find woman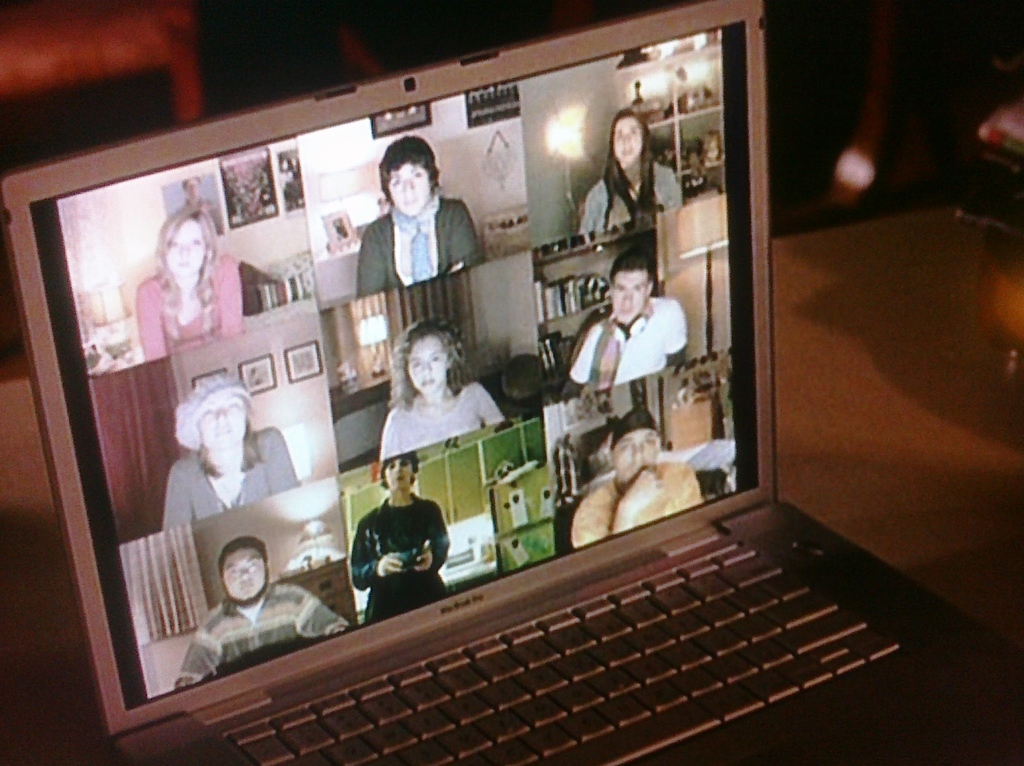
136, 201, 237, 359
